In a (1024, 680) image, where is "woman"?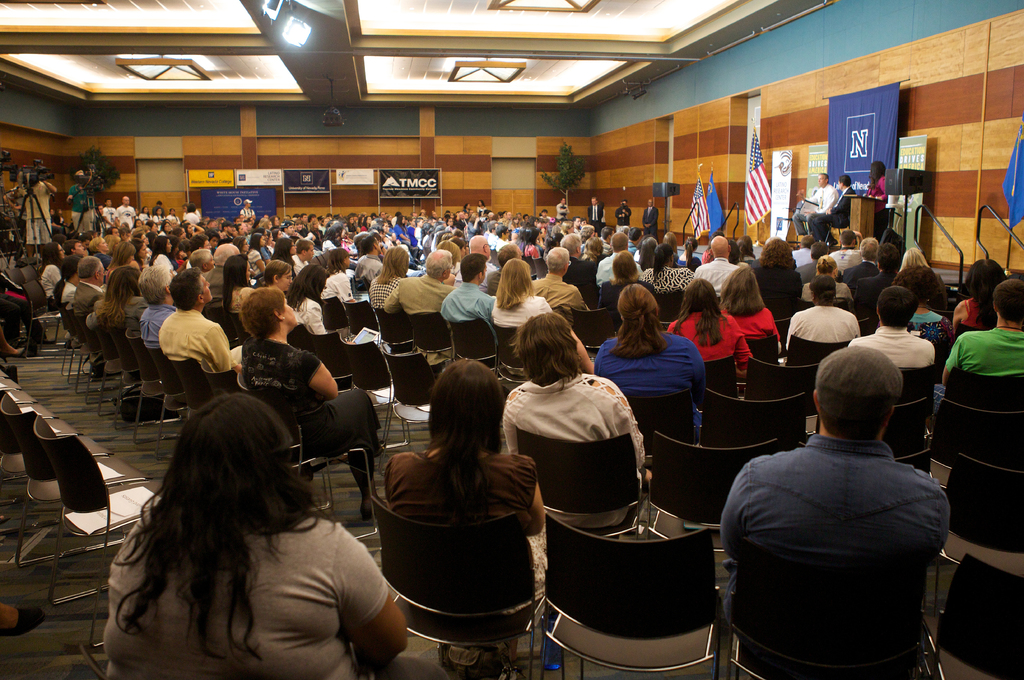
box(599, 251, 649, 310).
